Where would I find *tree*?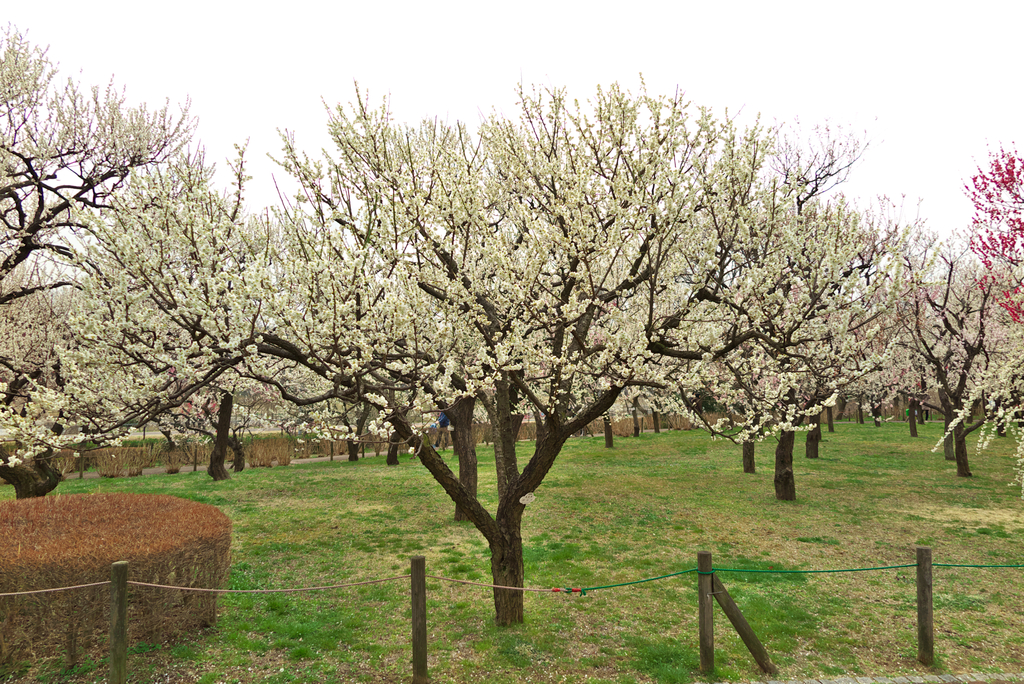
At l=276, t=260, r=429, b=458.
